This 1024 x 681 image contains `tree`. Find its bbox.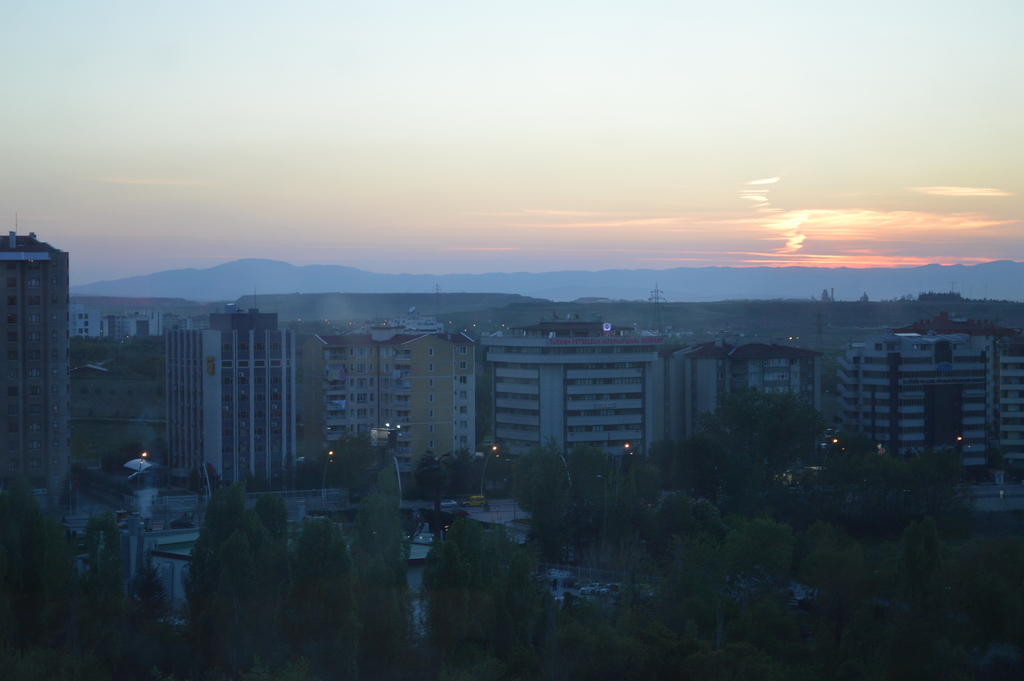
[x1=854, y1=507, x2=1021, y2=639].
